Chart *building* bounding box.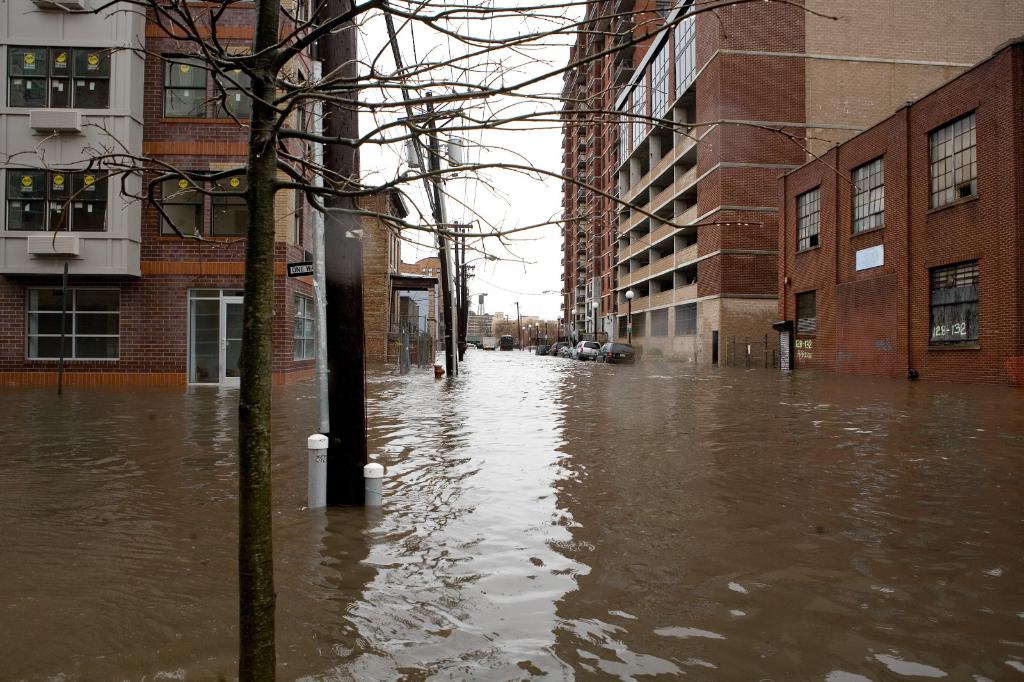
Charted: box=[779, 34, 1023, 387].
